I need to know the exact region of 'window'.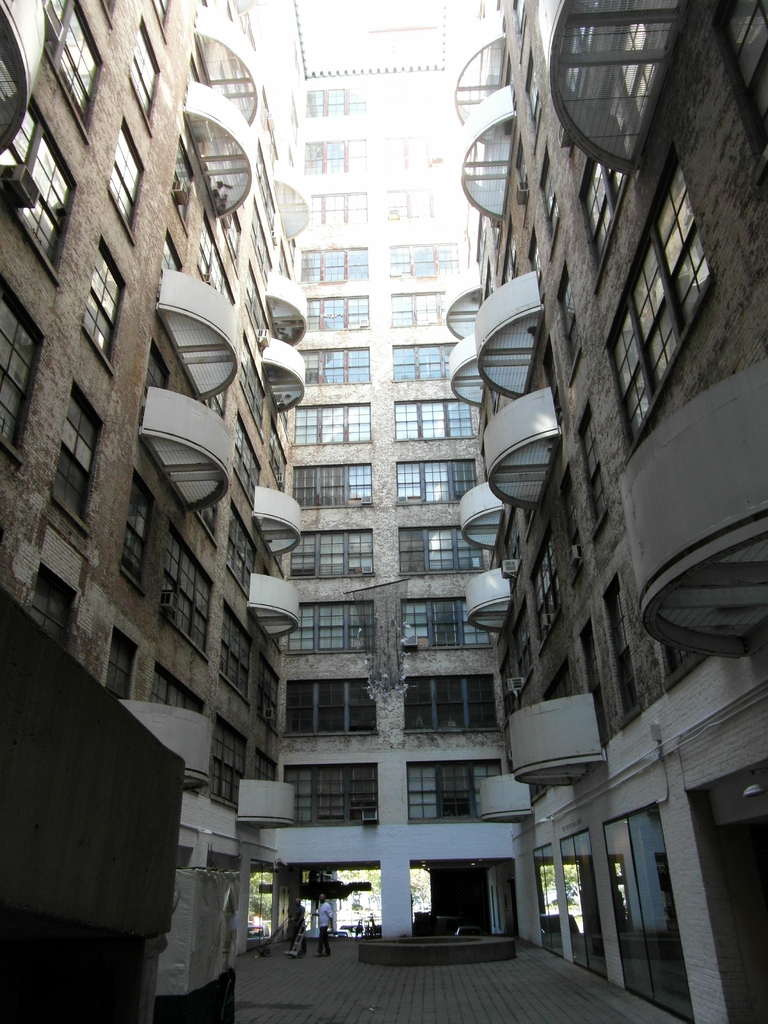
Region: locate(158, 235, 180, 273).
